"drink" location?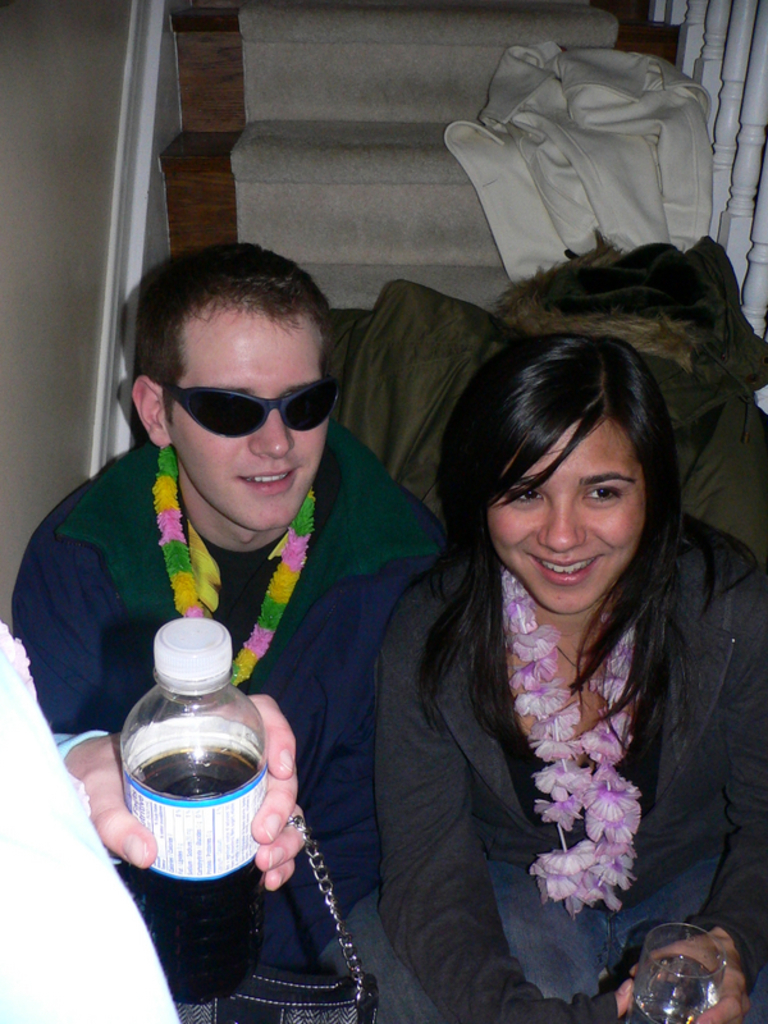
x1=131 y1=745 x2=260 y2=992
